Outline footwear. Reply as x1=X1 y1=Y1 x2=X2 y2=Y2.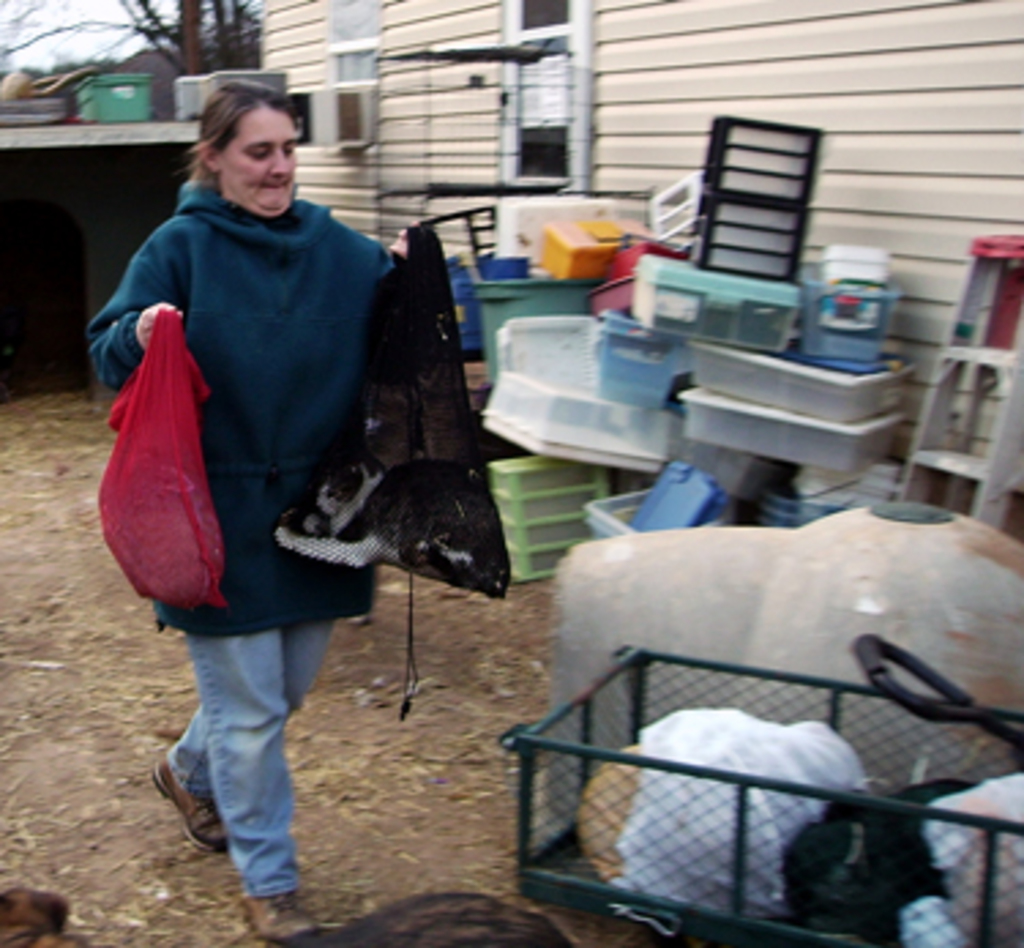
x1=156 y1=759 x2=227 y2=855.
